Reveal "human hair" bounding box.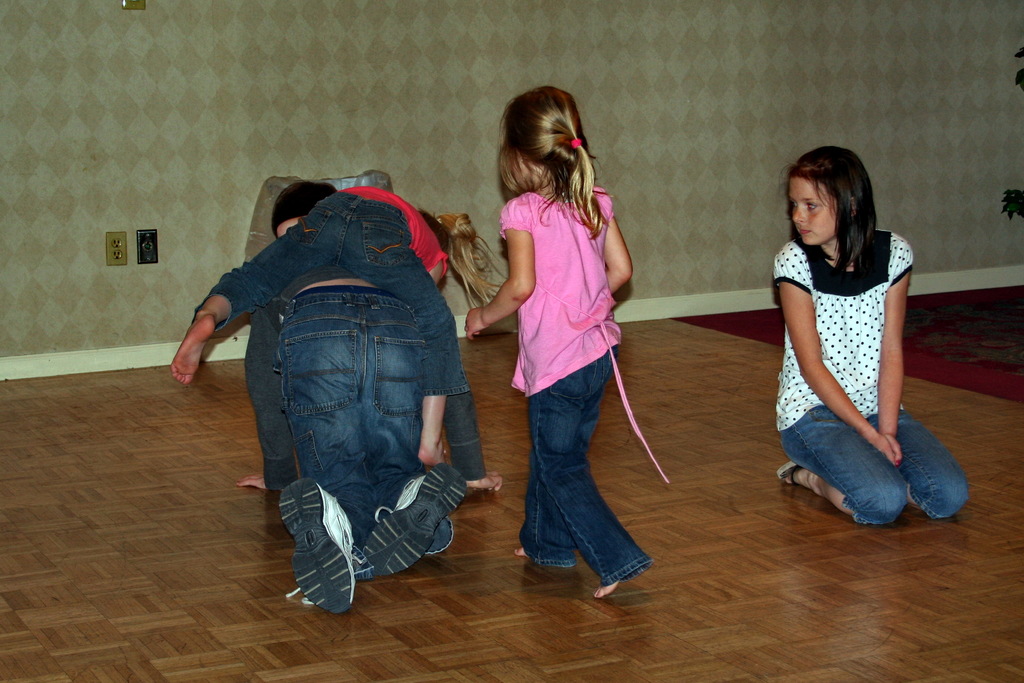
Revealed: bbox=(499, 142, 555, 203).
